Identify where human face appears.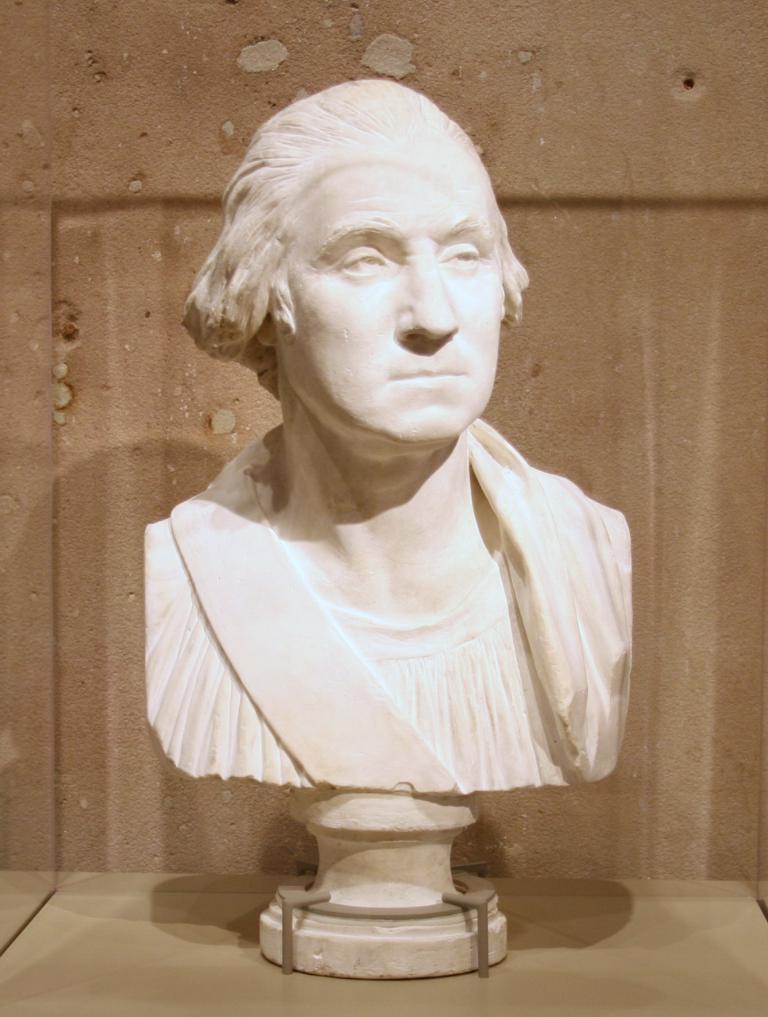
Appears at [288, 159, 505, 449].
